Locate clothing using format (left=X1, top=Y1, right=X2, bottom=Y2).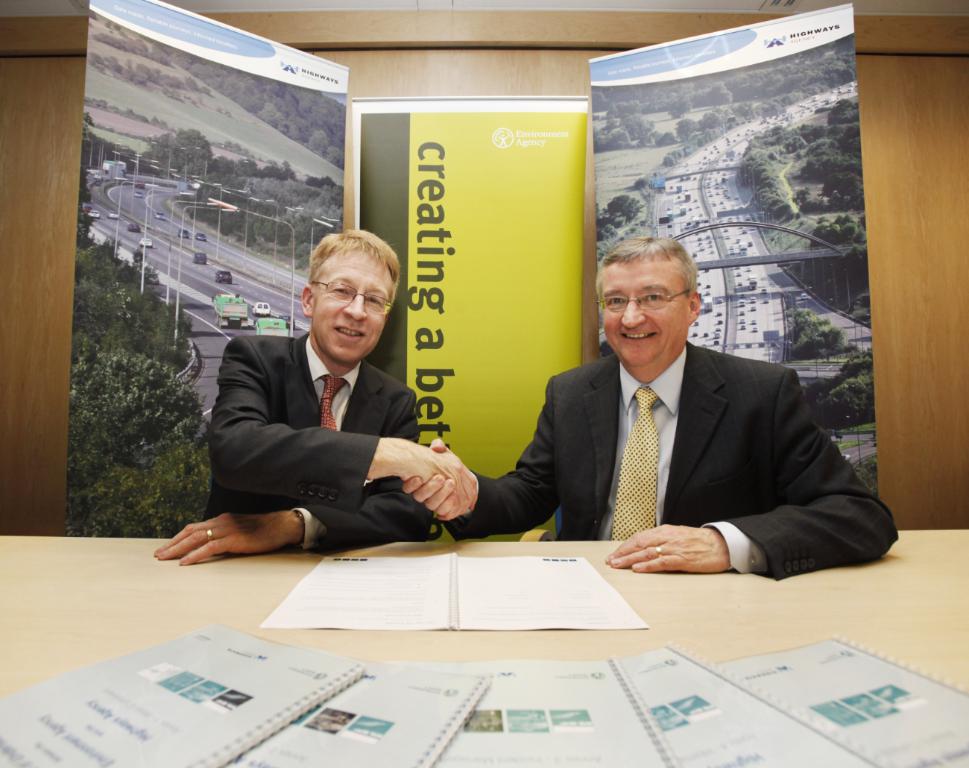
(left=199, top=336, right=444, bottom=558).
